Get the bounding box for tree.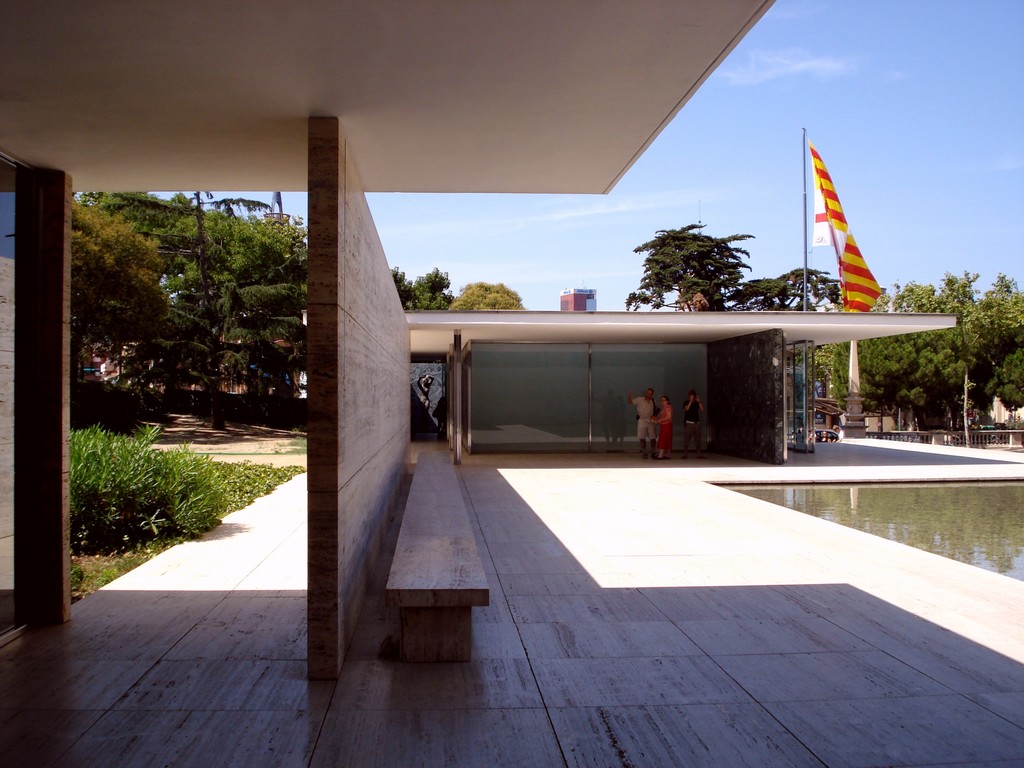
BBox(632, 197, 773, 305).
